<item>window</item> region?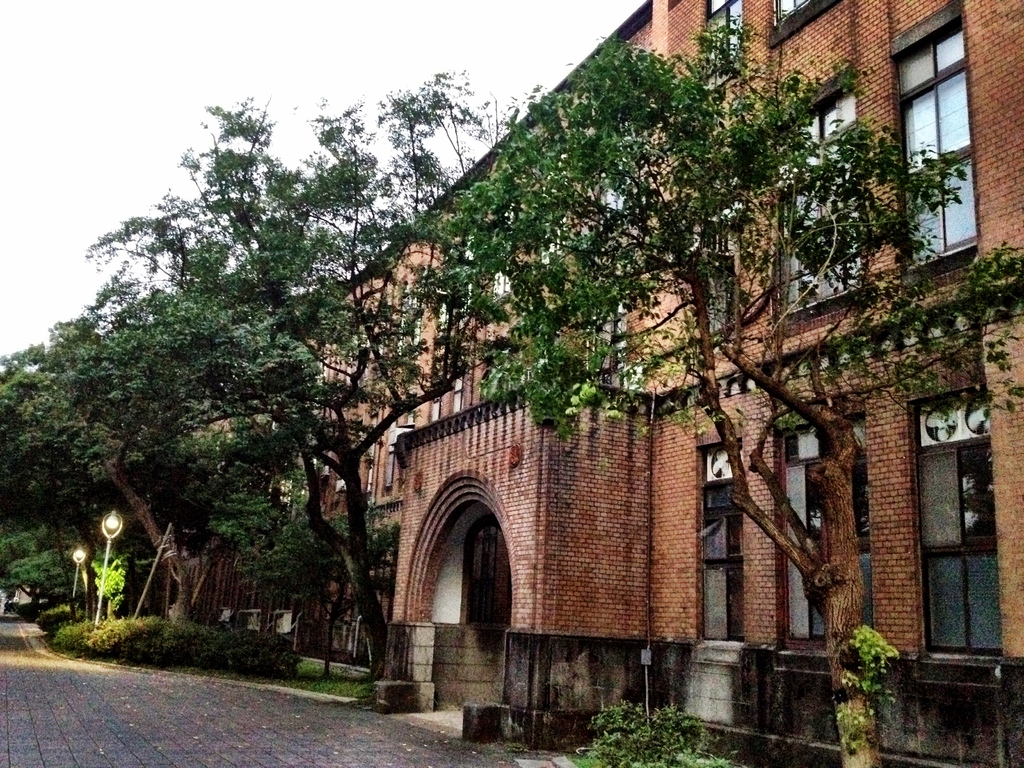
[779,63,877,337]
